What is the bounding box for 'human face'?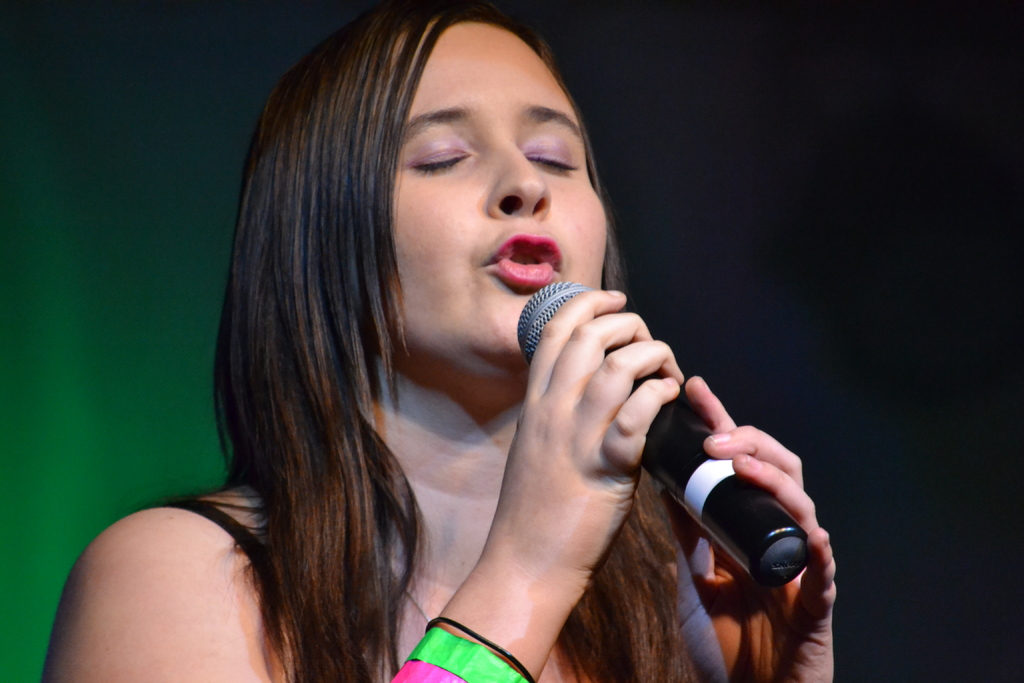
detection(389, 17, 609, 356).
